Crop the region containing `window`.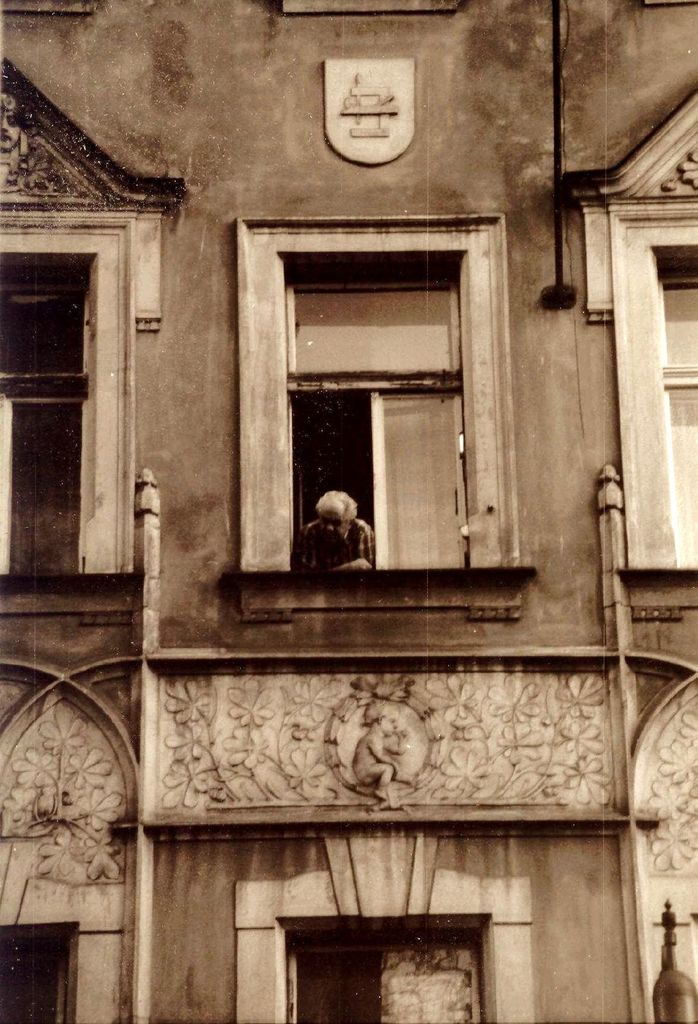
Crop region: x1=651 y1=262 x2=697 y2=561.
